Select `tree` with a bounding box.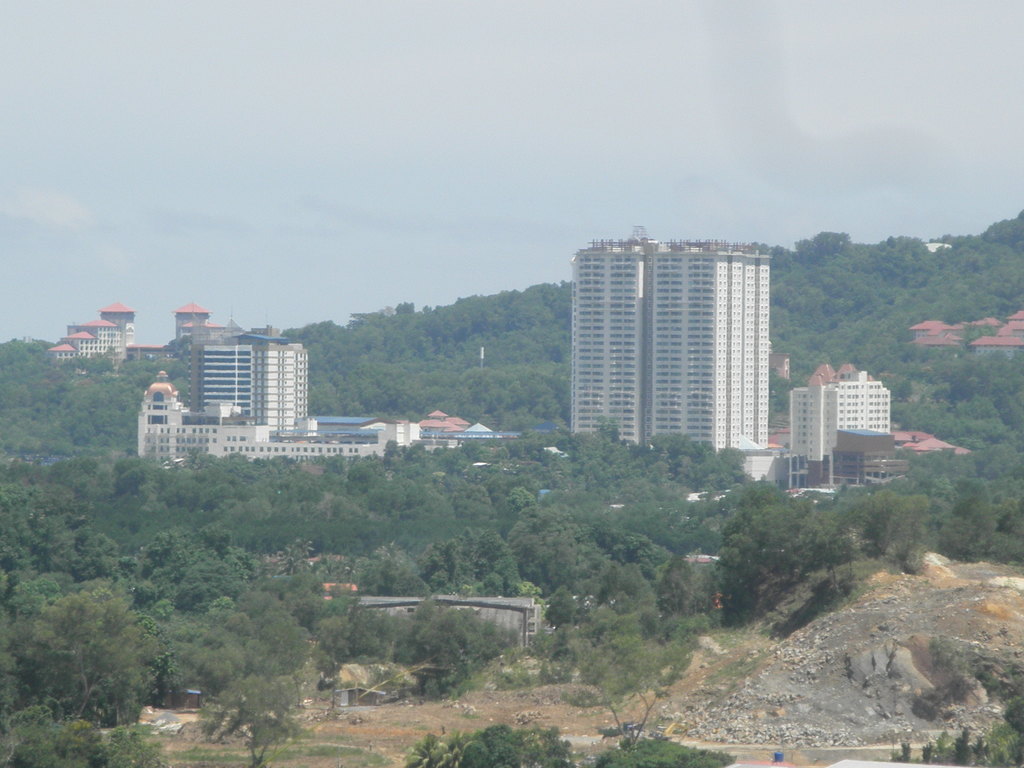
left=511, top=284, right=565, bottom=385.
